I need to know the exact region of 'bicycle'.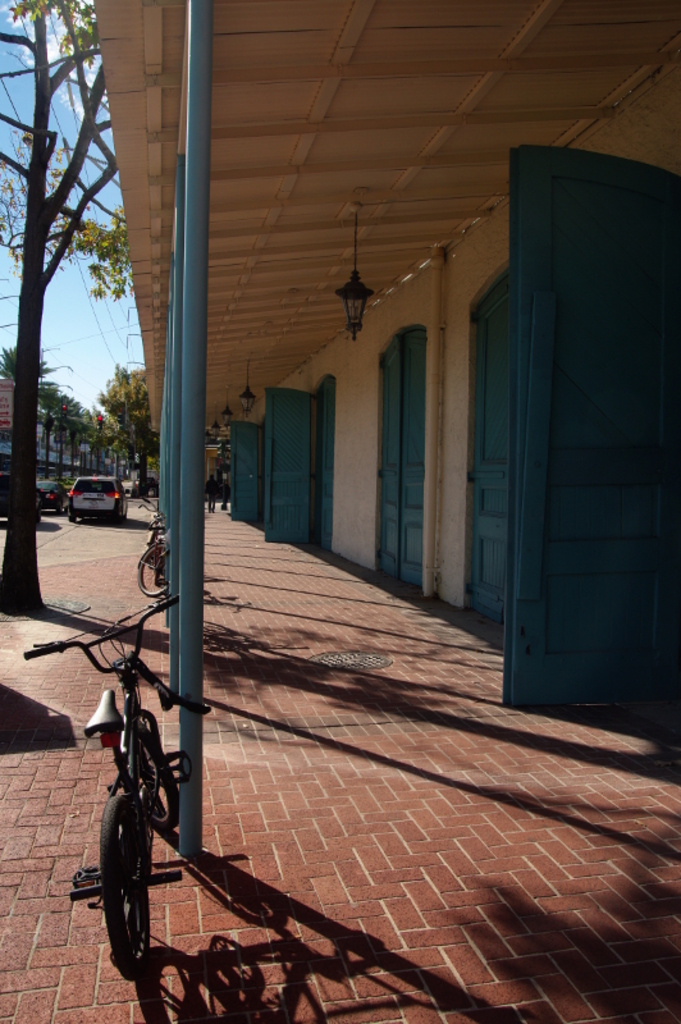
Region: <box>141,506,164,545</box>.
